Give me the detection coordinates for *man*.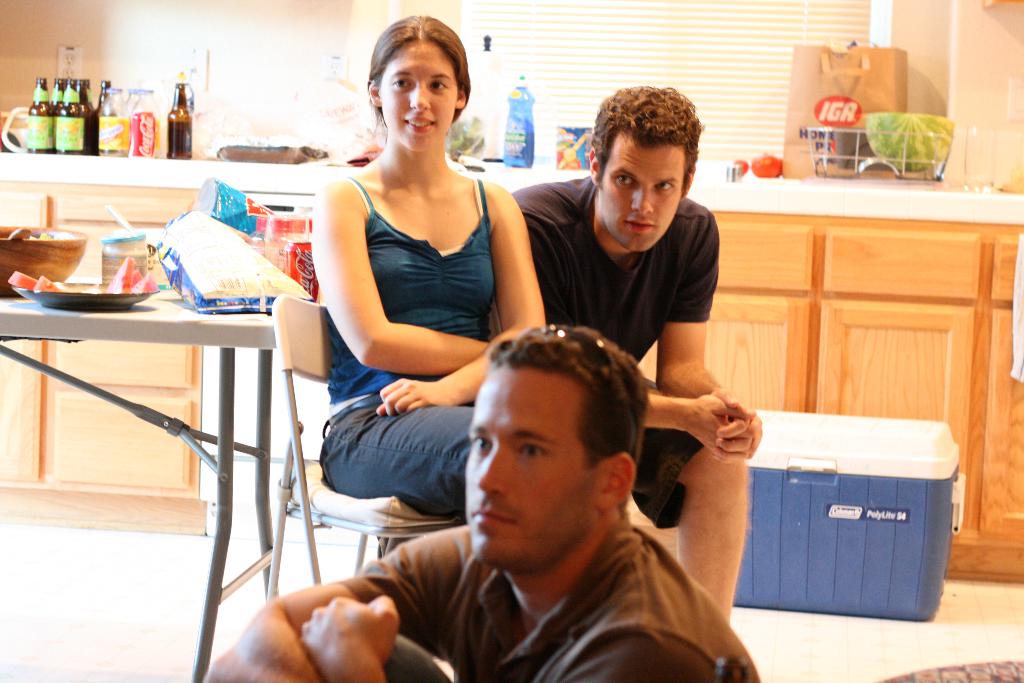
region(508, 80, 762, 625).
